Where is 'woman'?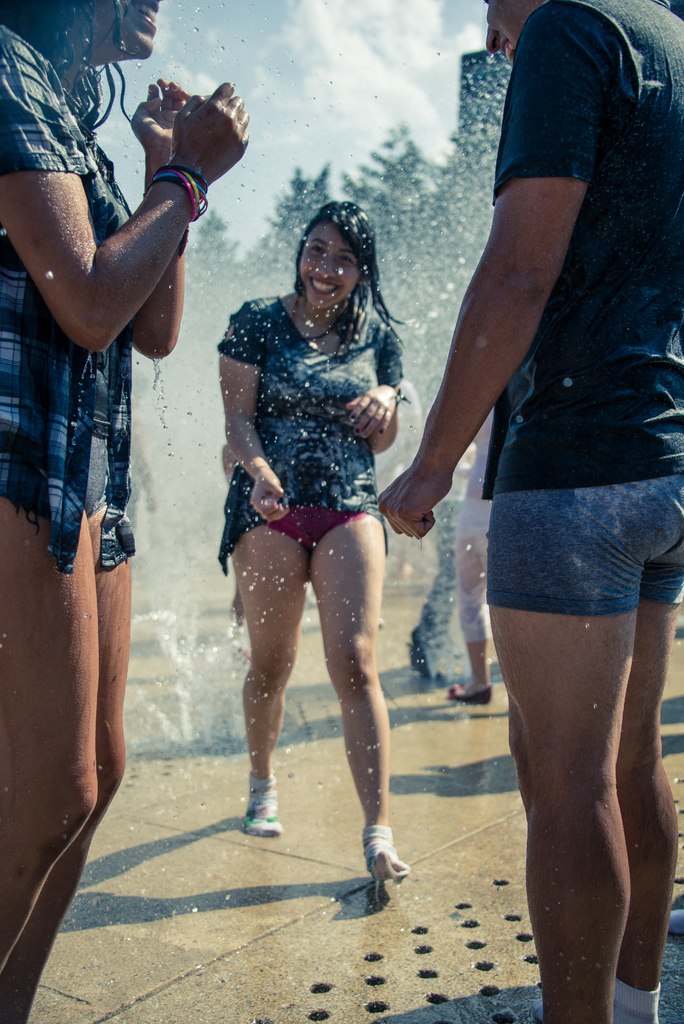
(0, 0, 252, 1023).
